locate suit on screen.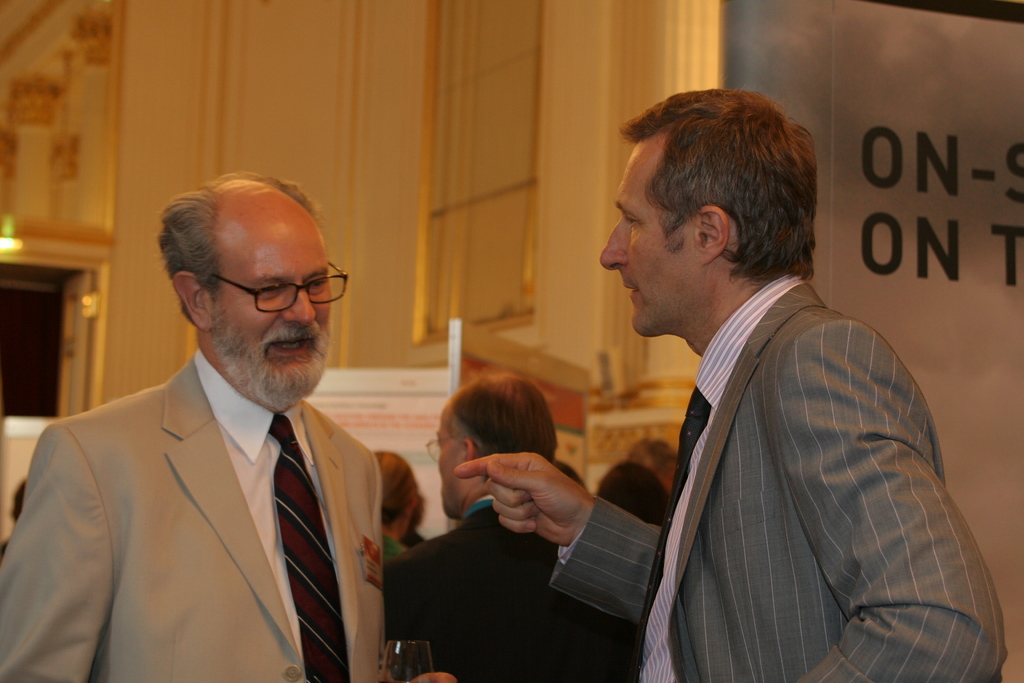
On screen at (383,500,639,682).
